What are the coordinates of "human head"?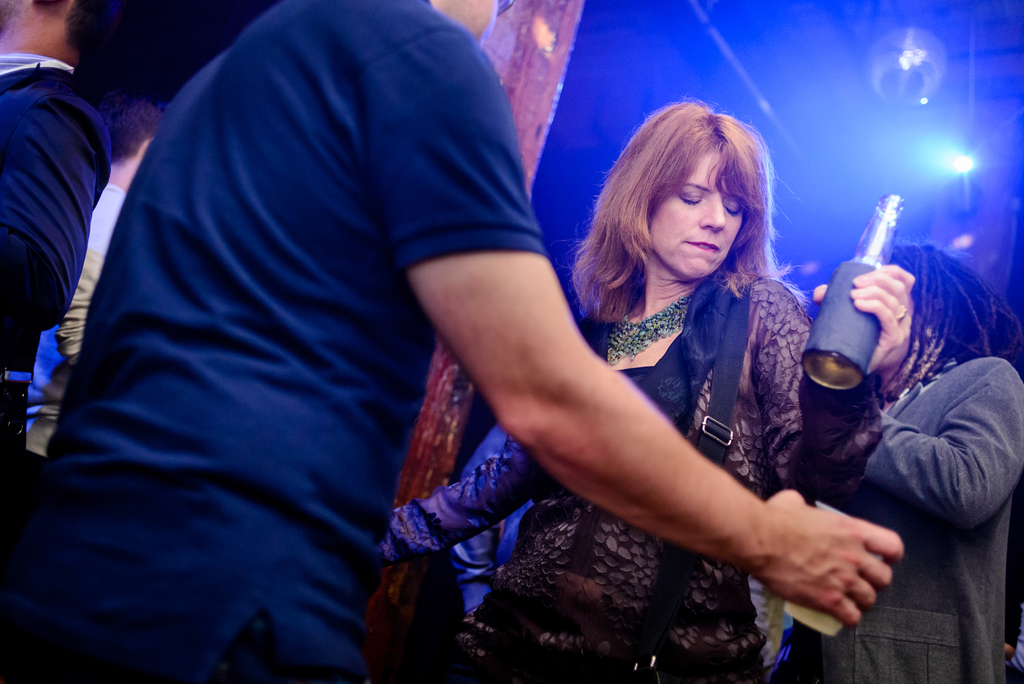
<box>101,105,165,193</box>.
